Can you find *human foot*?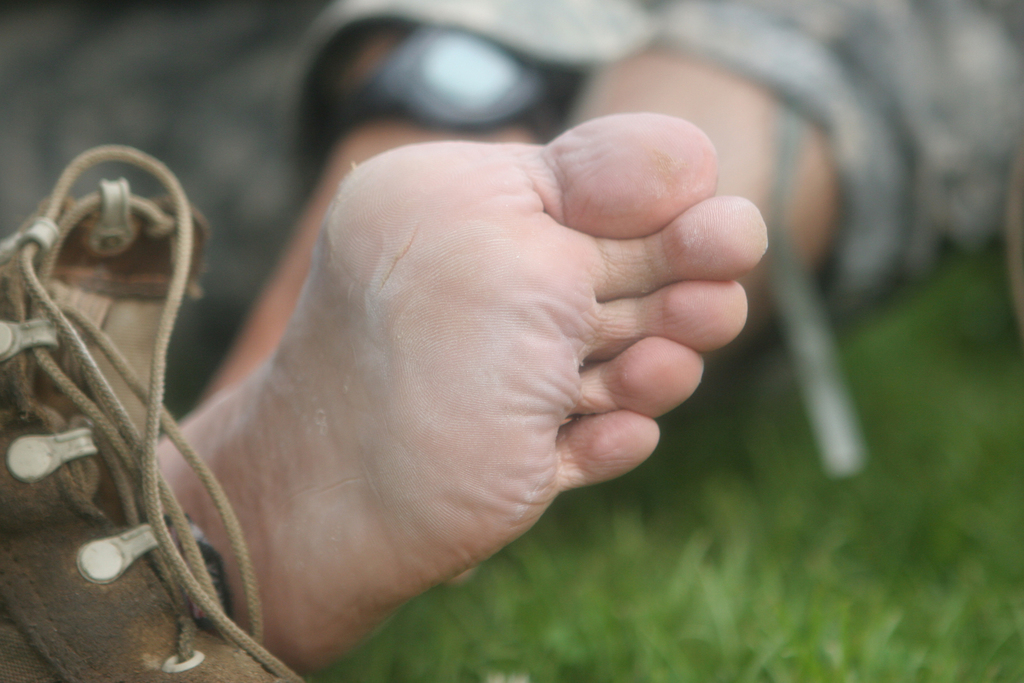
Yes, bounding box: [143, 113, 778, 675].
